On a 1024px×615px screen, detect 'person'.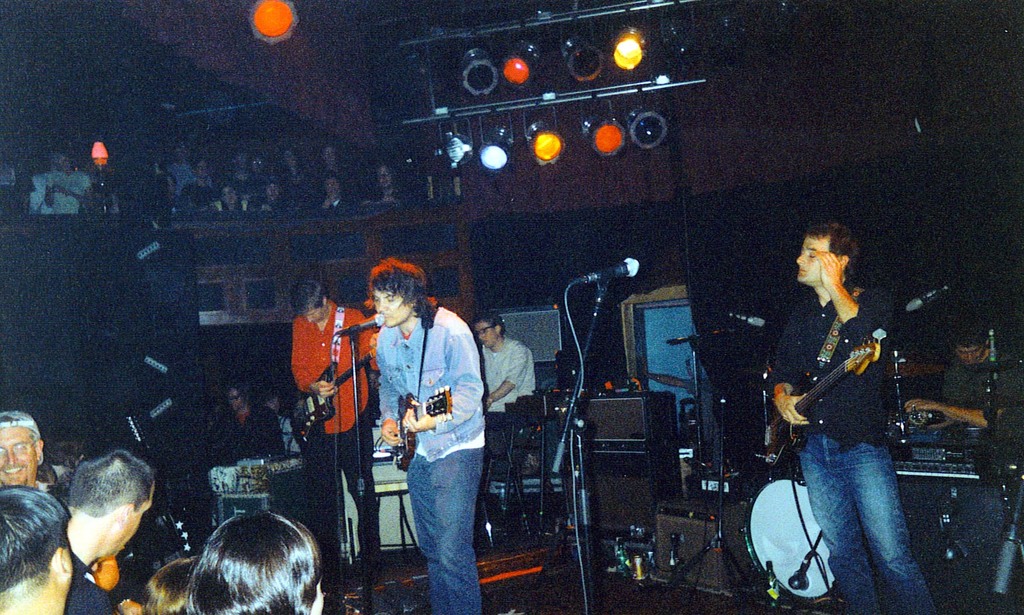
<bbox>762, 227, 941, 614</bbox>.
